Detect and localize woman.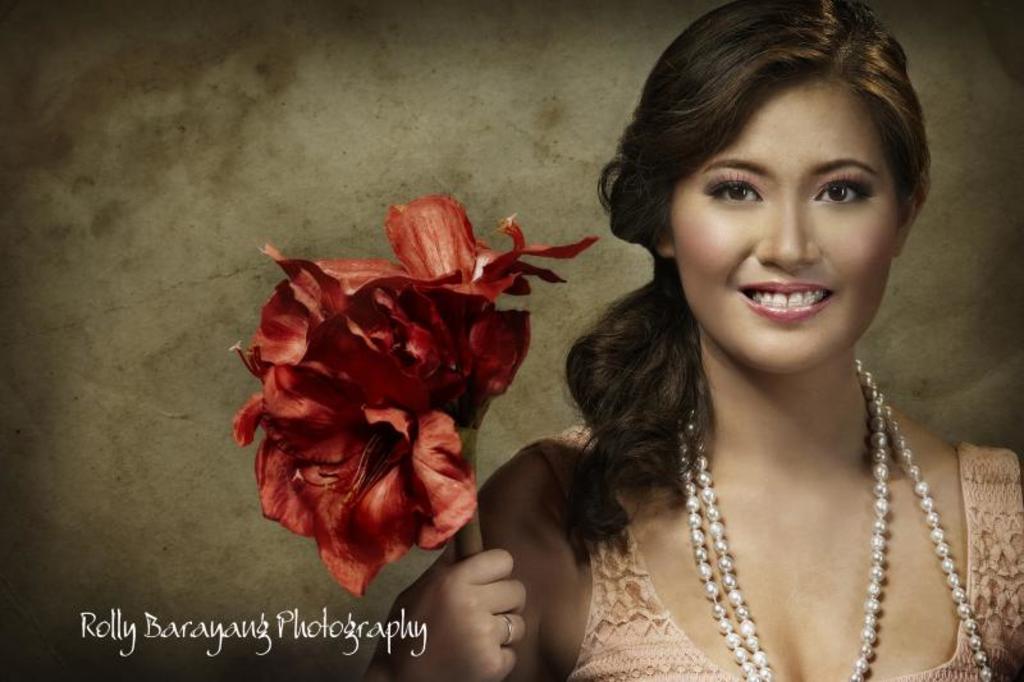
Localized at x1=477, y1=0, x2=1023, y2=677.
